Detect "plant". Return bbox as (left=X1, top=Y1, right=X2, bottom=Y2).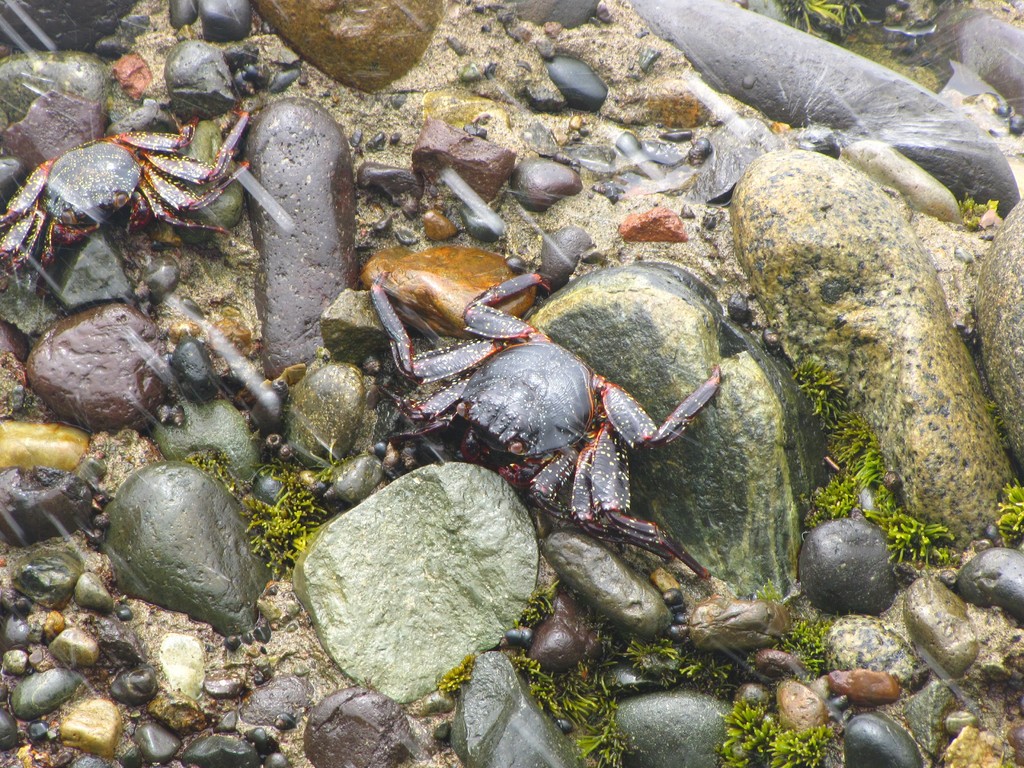
(left=509, top=582, right=558, bottom=656).
